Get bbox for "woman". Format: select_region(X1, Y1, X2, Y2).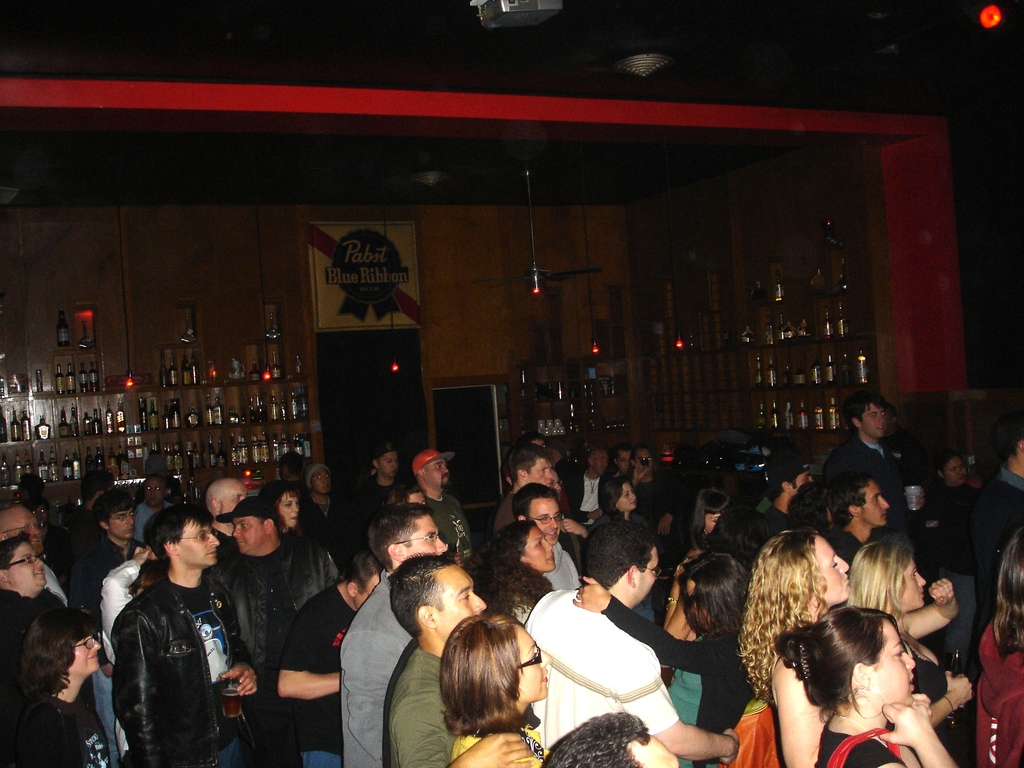
select_region(269, 484, 311, 550).
